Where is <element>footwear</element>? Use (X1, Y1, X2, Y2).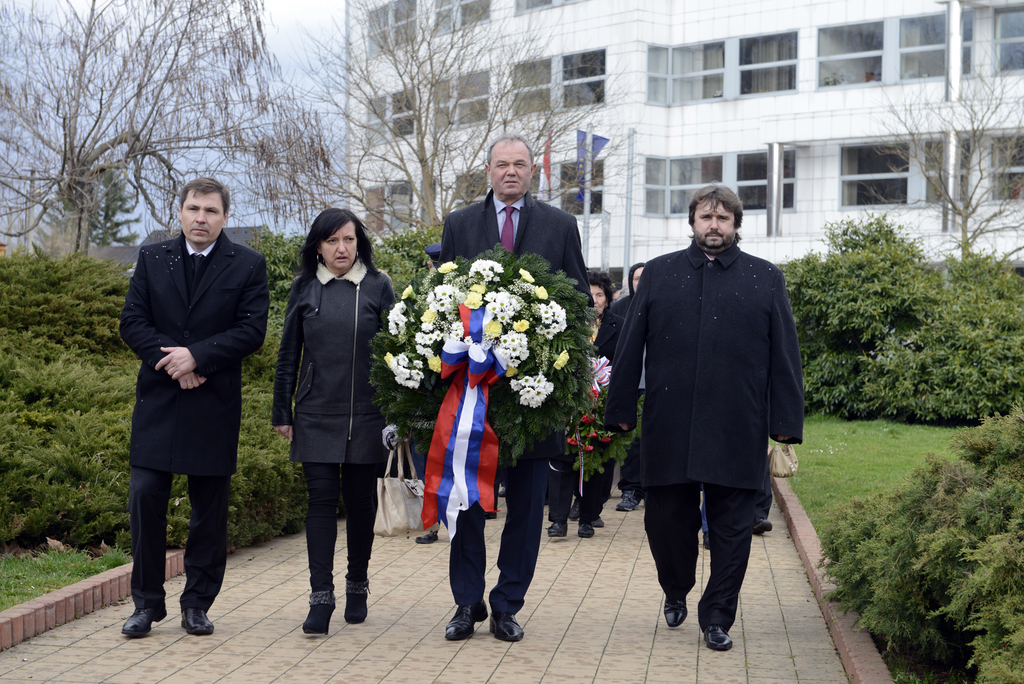
(614, 489, 642, 510).
